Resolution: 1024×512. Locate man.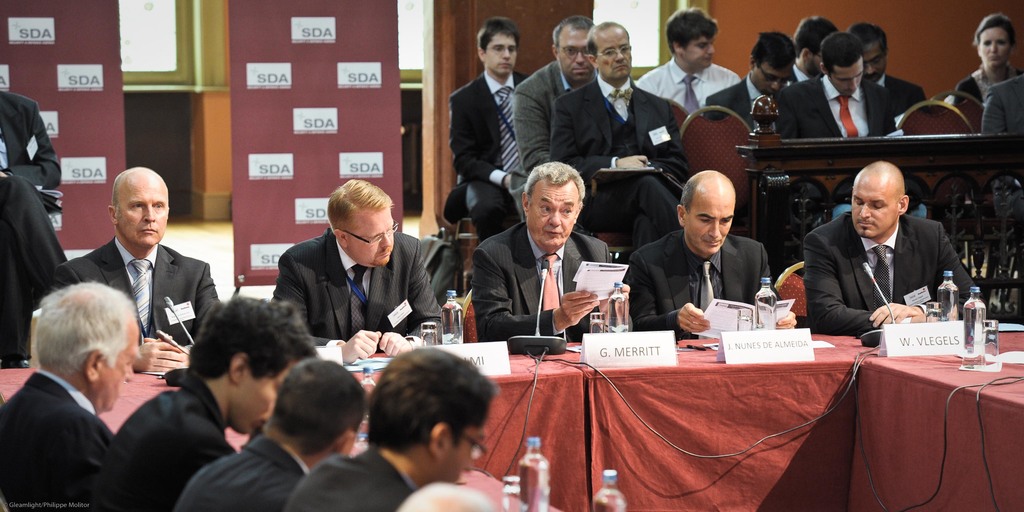
[x1=56, y1=168, x2=222, y2=370].
